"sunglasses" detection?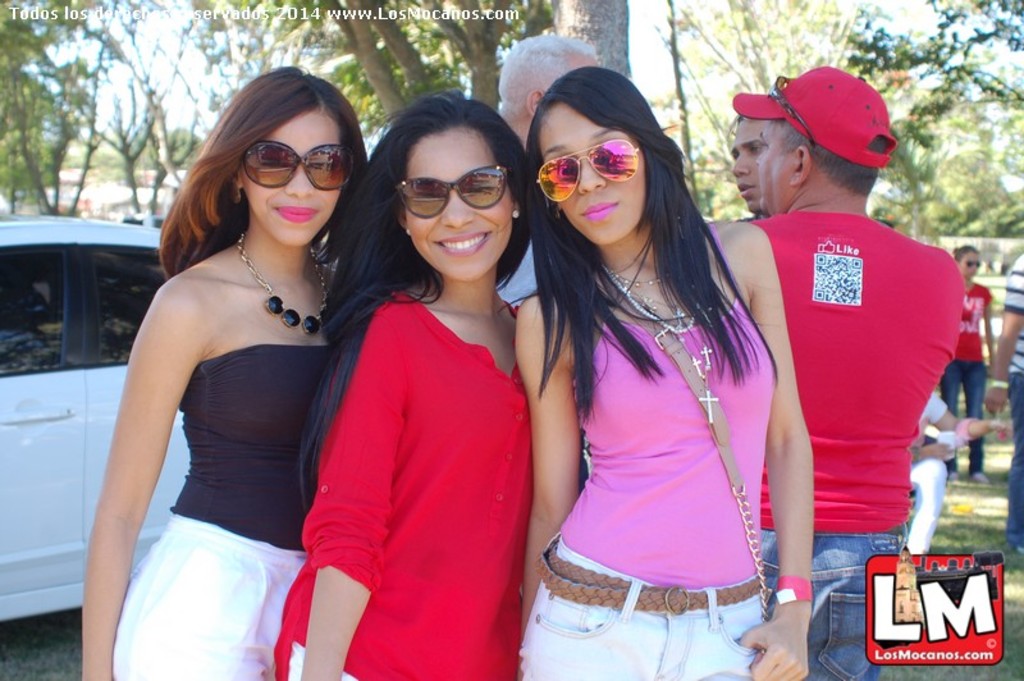
bbox(536, 137, 639, 202)
